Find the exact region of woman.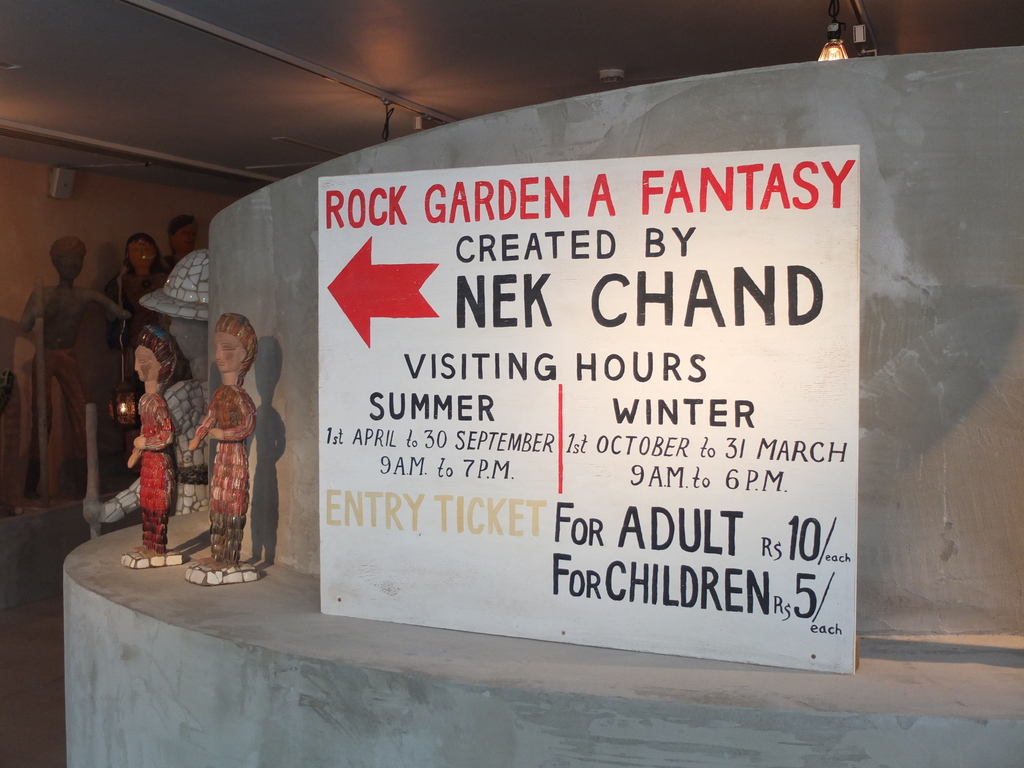
Exact region: box=[102, 232, 170, 428].
